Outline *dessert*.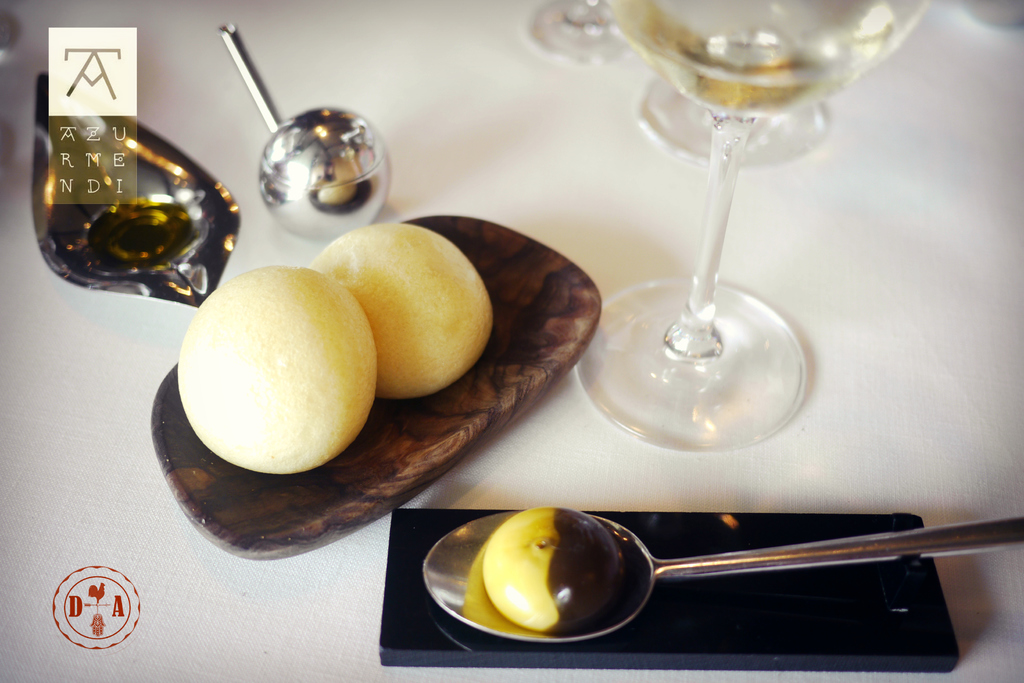
Outline: box=[481, 504, 626, 630].
